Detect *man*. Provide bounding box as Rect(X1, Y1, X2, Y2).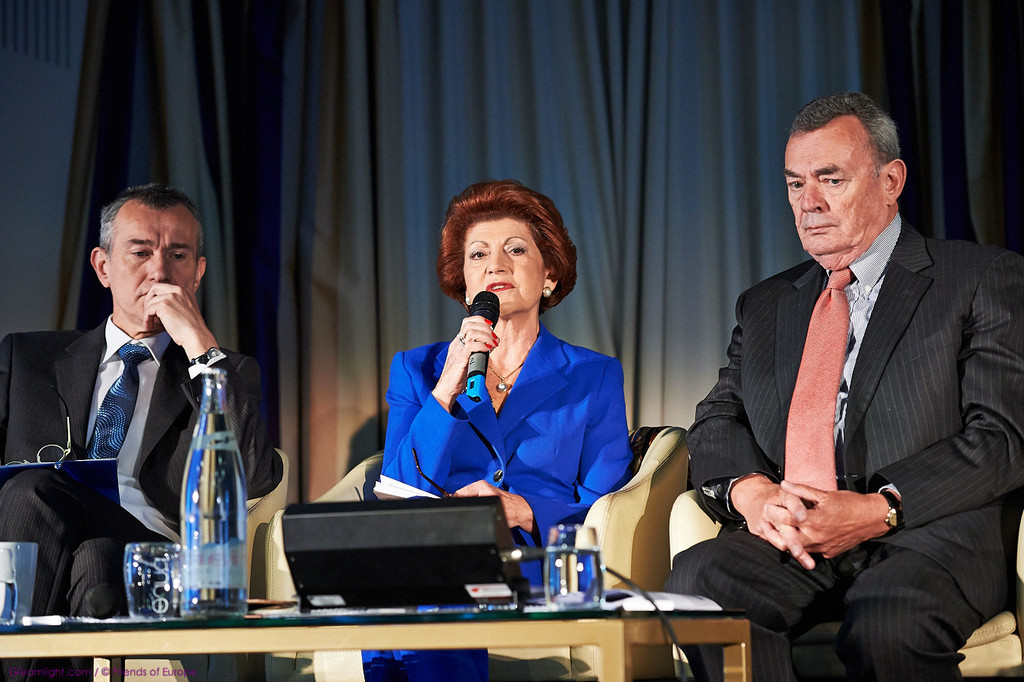
Rect(688, 77, 1023, 681).
